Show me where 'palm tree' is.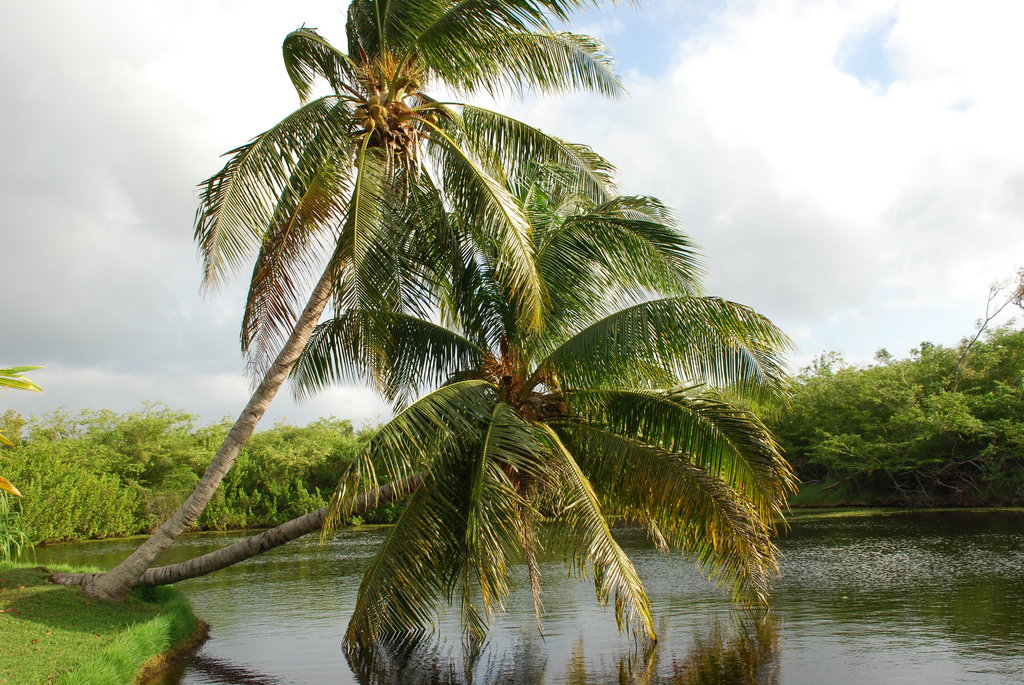
'palm tree' is at <region>44, 0, 794, 680</region>.
